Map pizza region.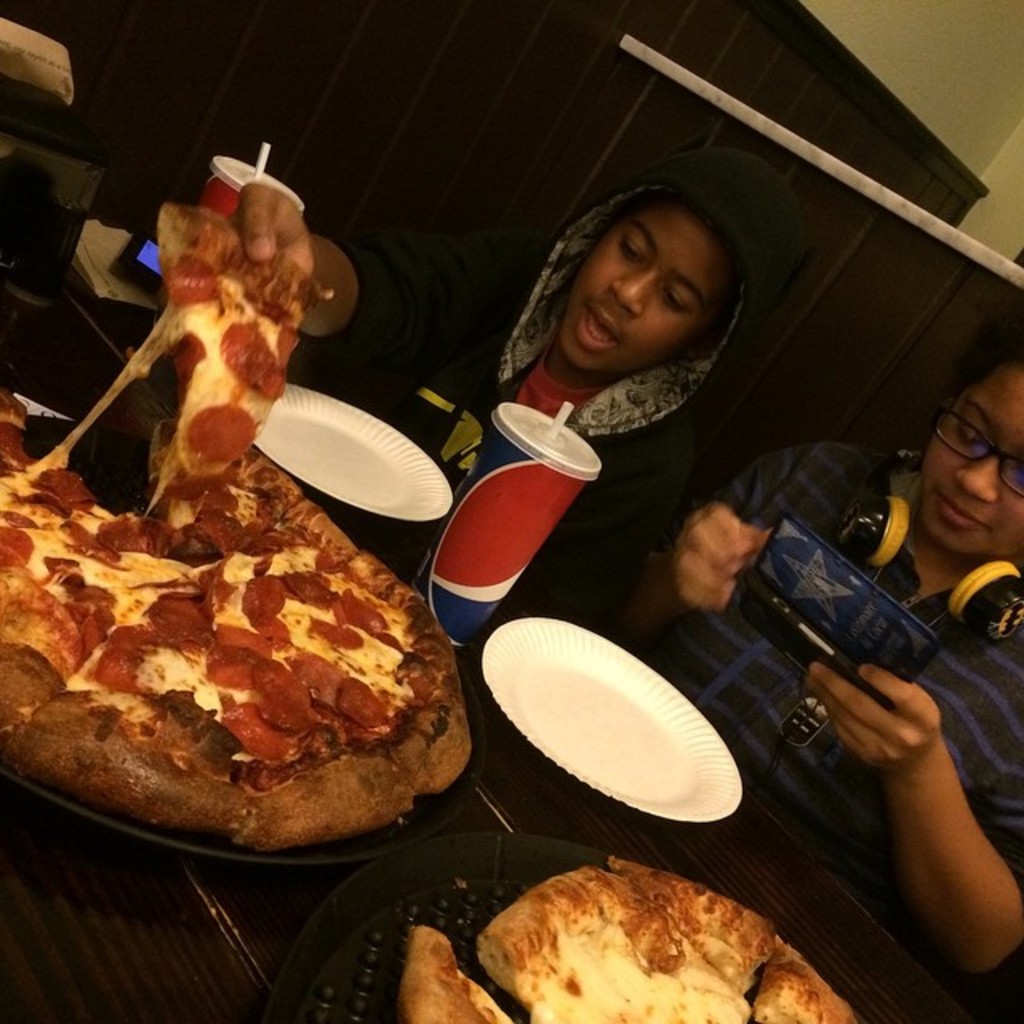
Mapped to [152,210,326,515].
